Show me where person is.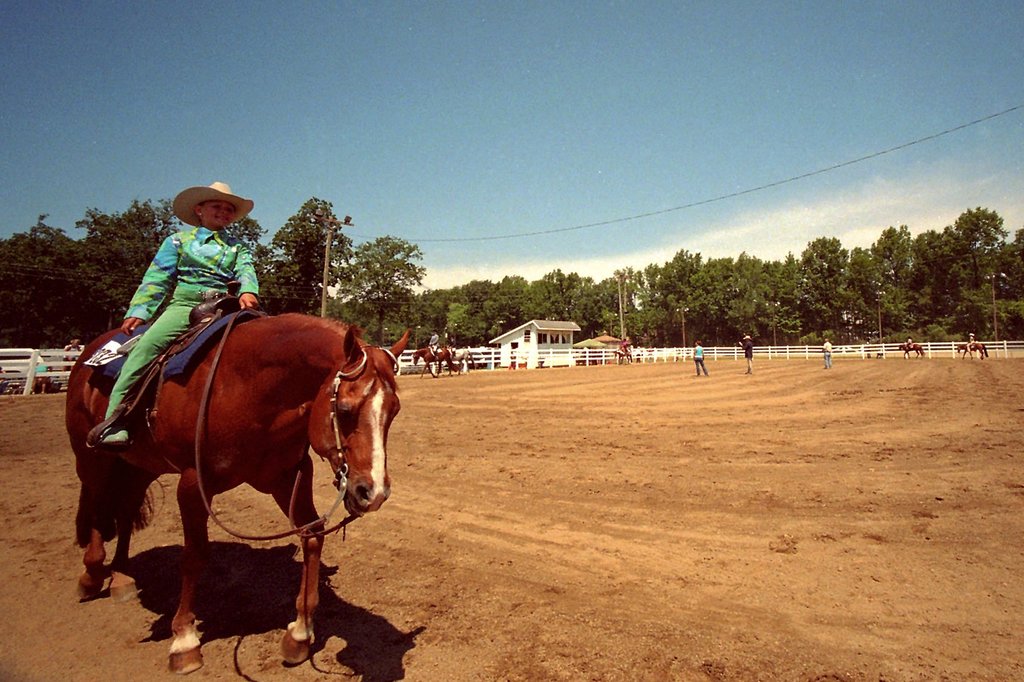
person is at locate(429, 330, 443, 357).
